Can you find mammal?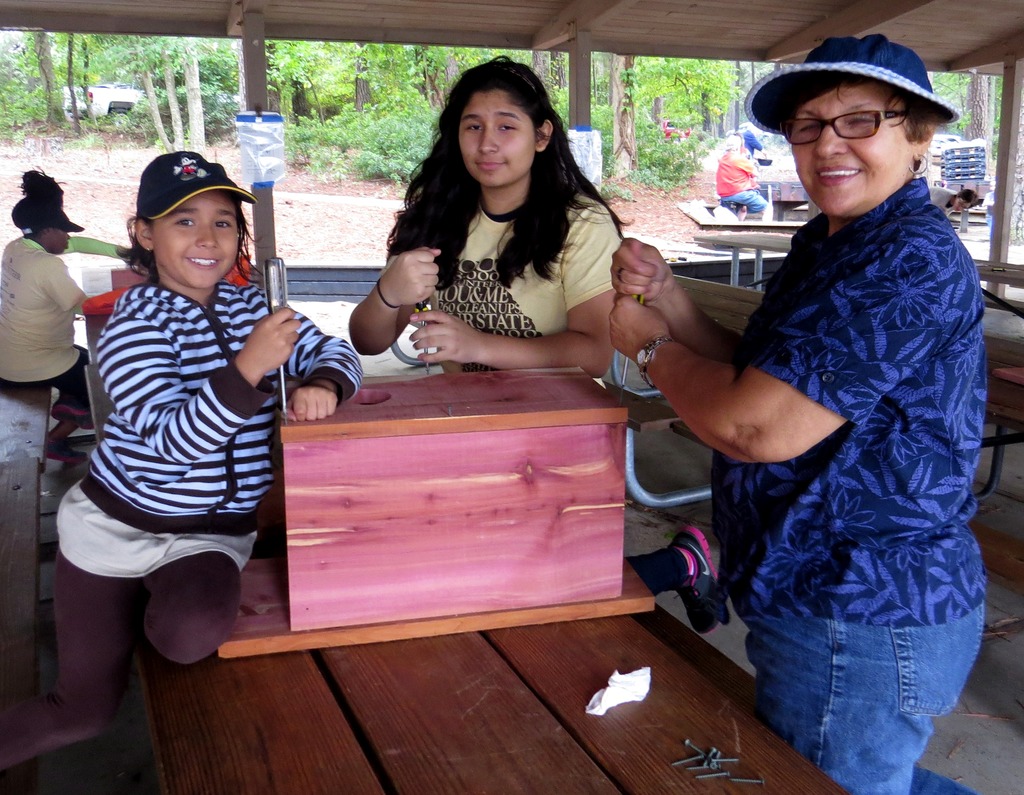
Yes, bounding box: (714,133,774,221).
